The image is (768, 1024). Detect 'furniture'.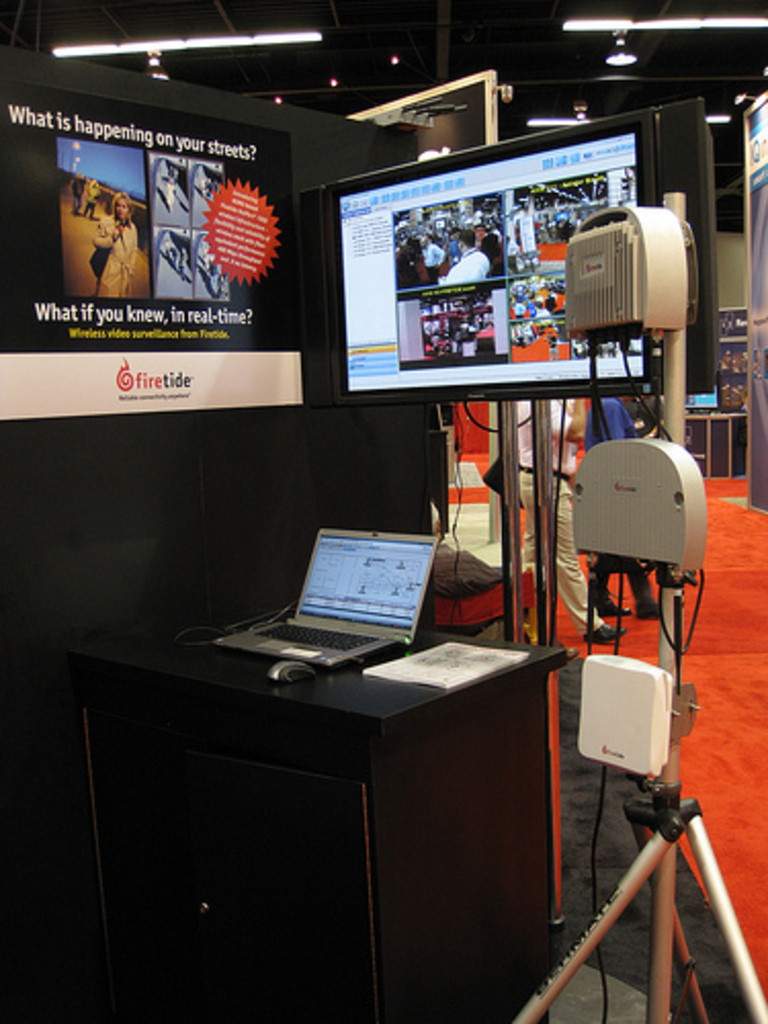
Detection: {"left": 55, "top": 606, "right": 561, "bottom": 1022}.
